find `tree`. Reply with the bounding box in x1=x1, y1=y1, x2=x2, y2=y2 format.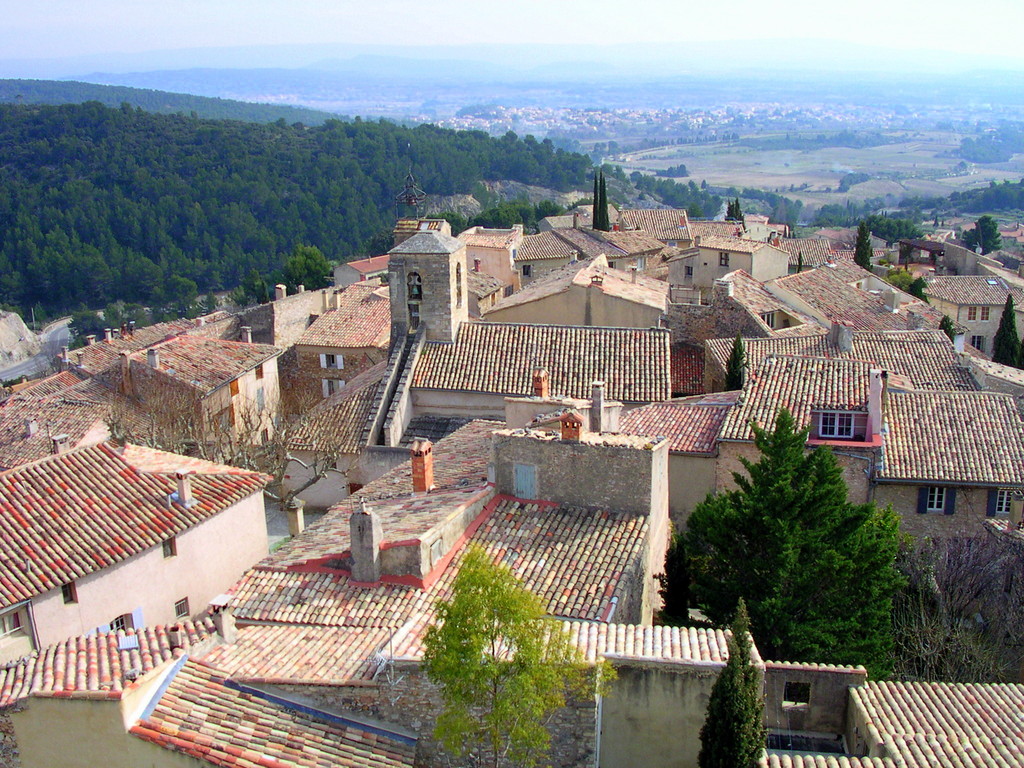
x1=285, y1=241, x2=330, y2=287.
